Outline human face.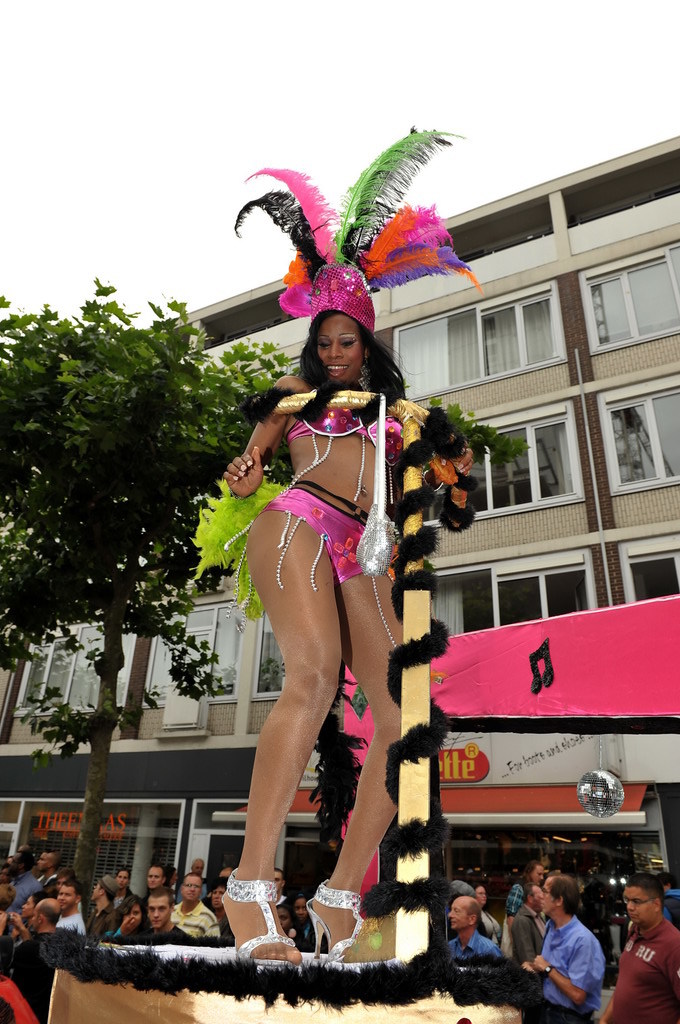
Outline: select_region(0, 851, 649, 941).
